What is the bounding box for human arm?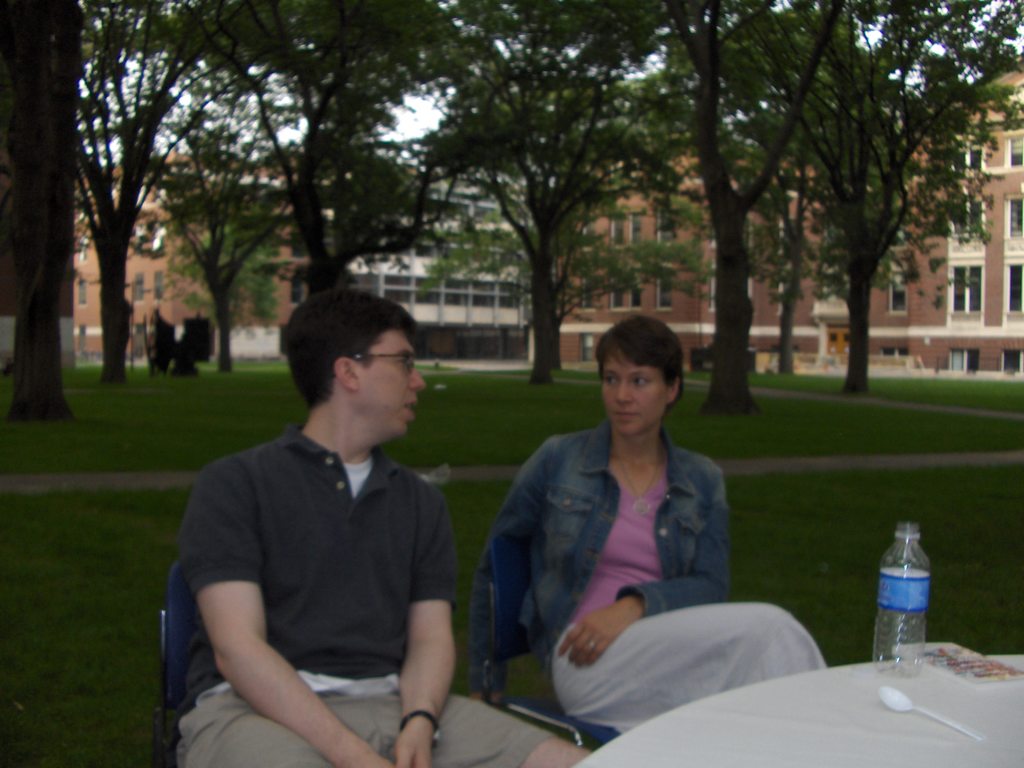
locate(479, 439, 536, 710).
